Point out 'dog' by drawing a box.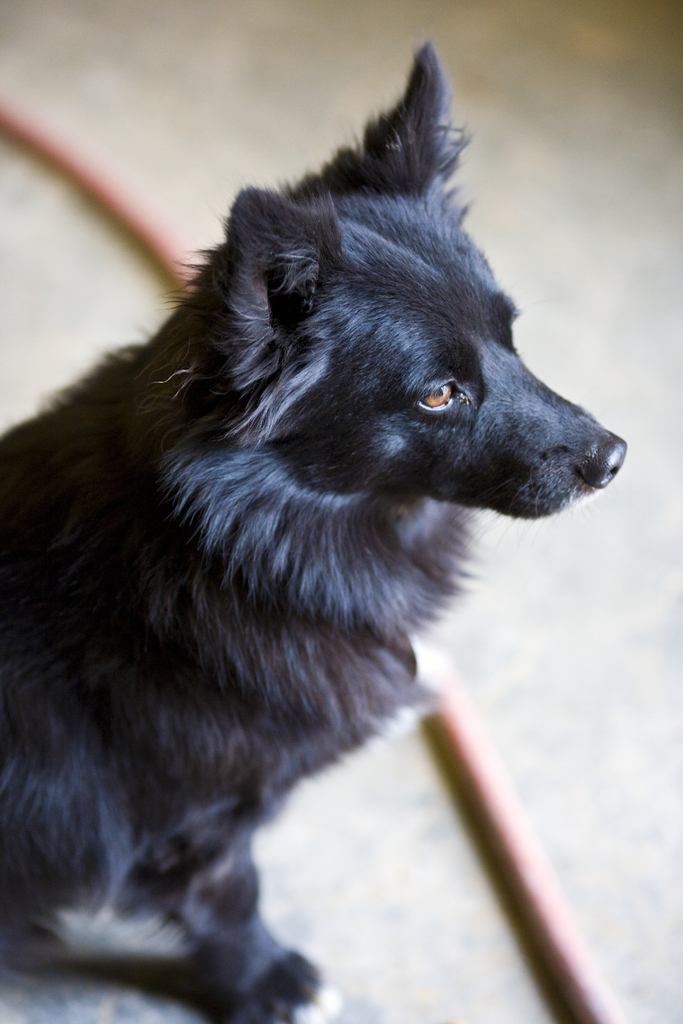
bbox=(0, 40, 628, 1023).
